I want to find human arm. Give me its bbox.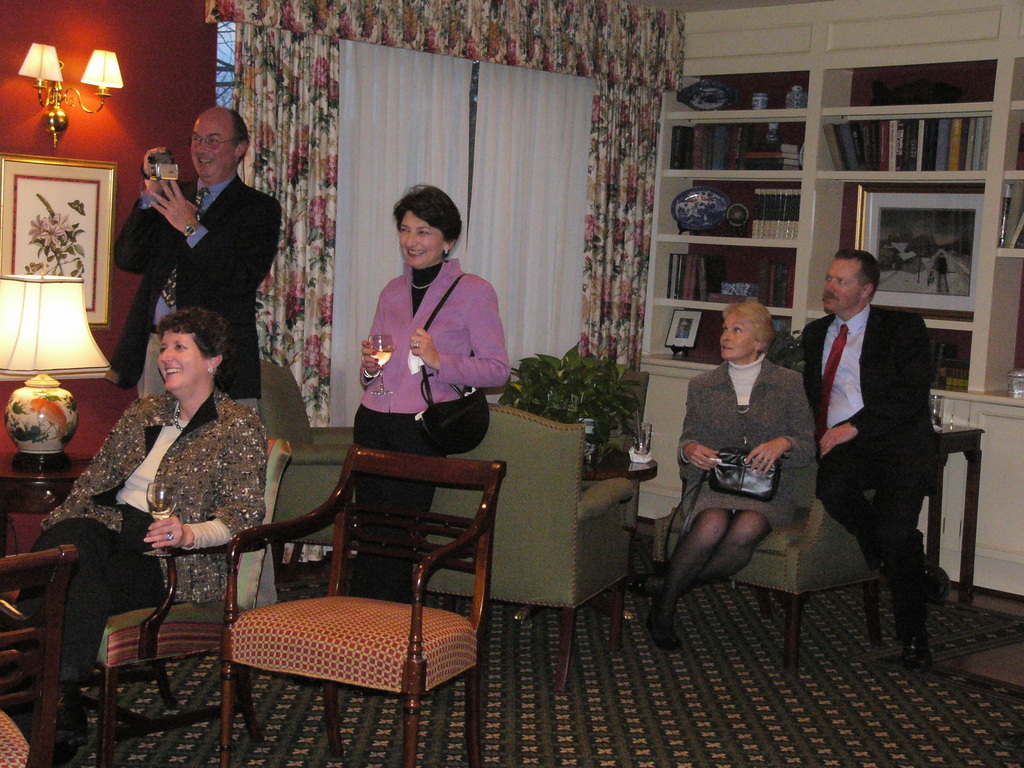
crop(117, 153, 184, 273).
